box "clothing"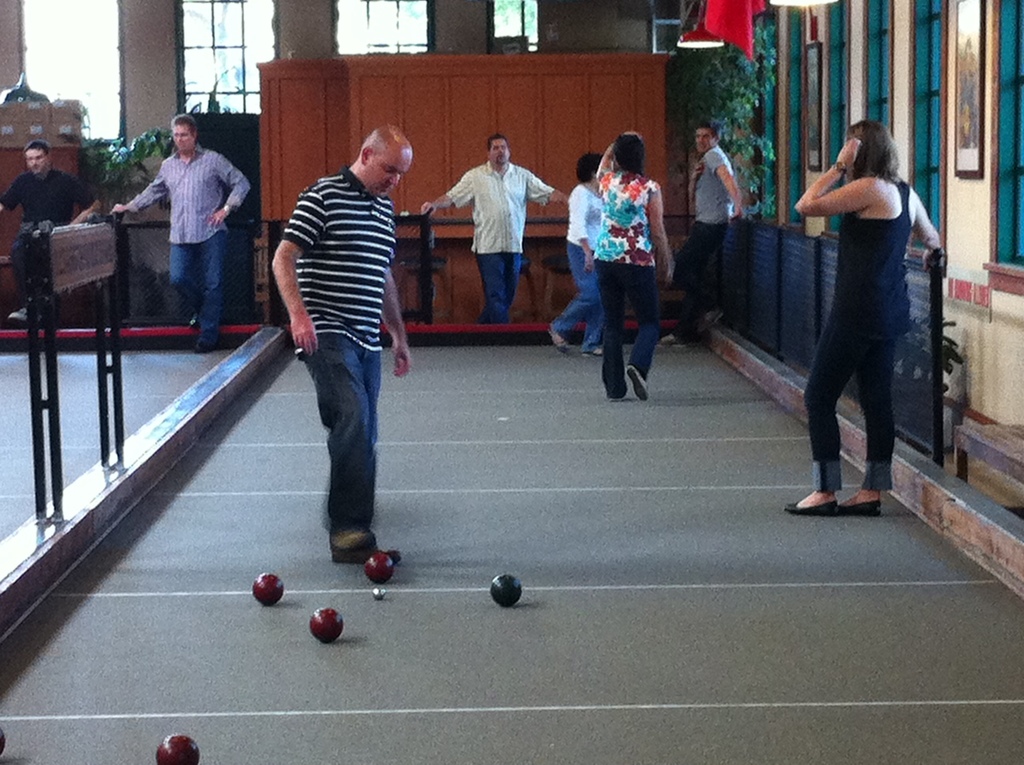
box(552, 181, 601, 349)
